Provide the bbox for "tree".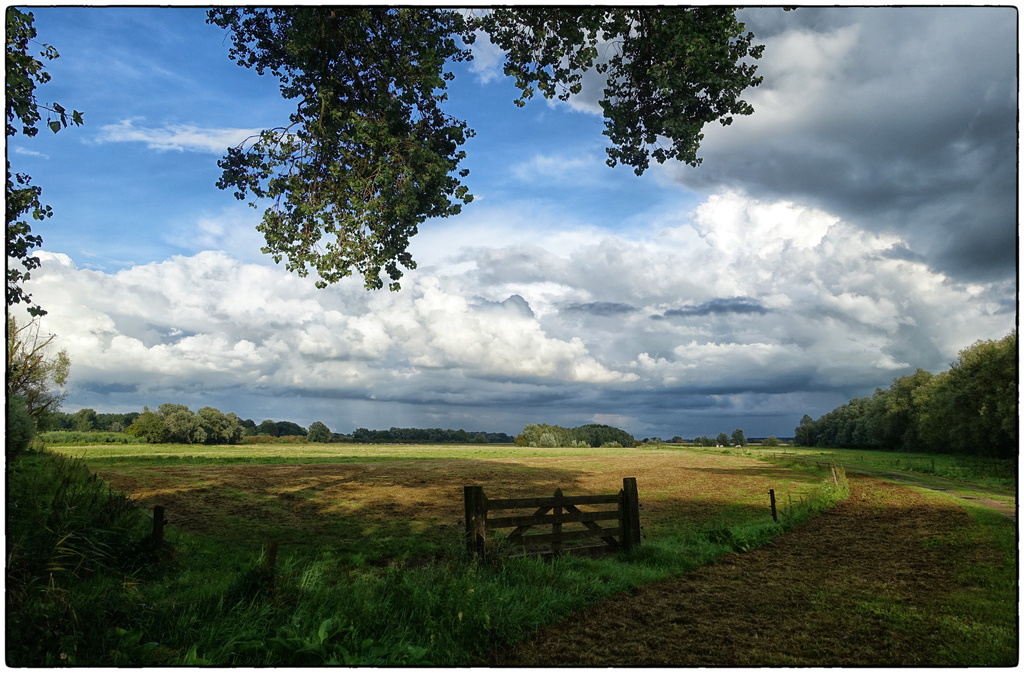
307:421:333:442.
